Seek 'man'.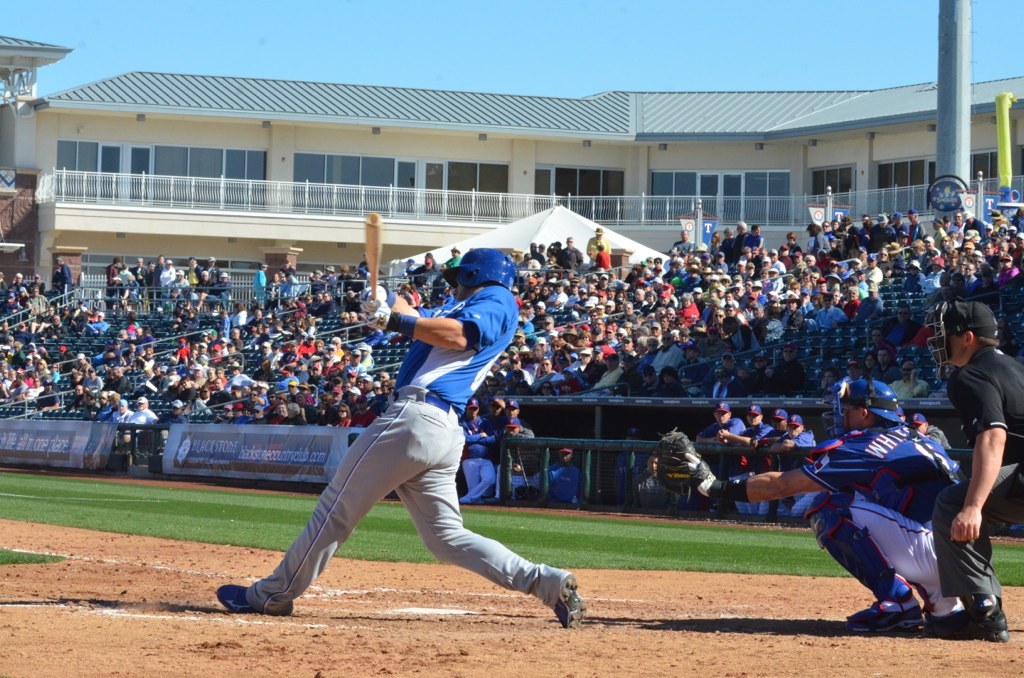
[x1=259, y1=343, x2=270, y2=355].
